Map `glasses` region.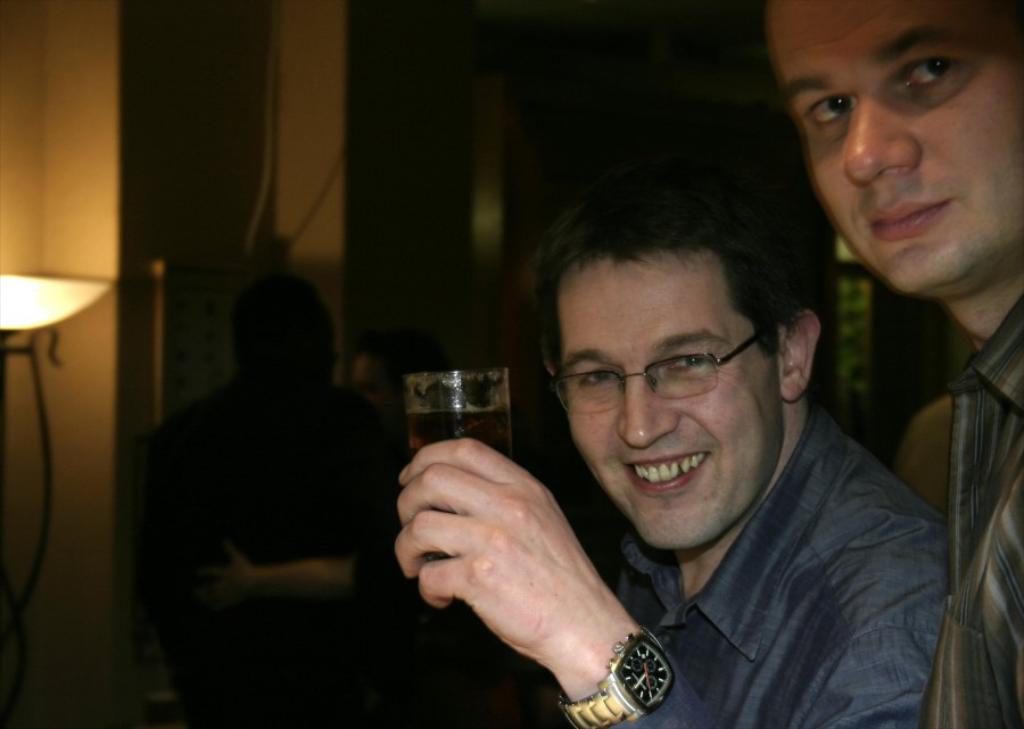
Mapped to x1=551, y1=337, x2=798, y2=421.
